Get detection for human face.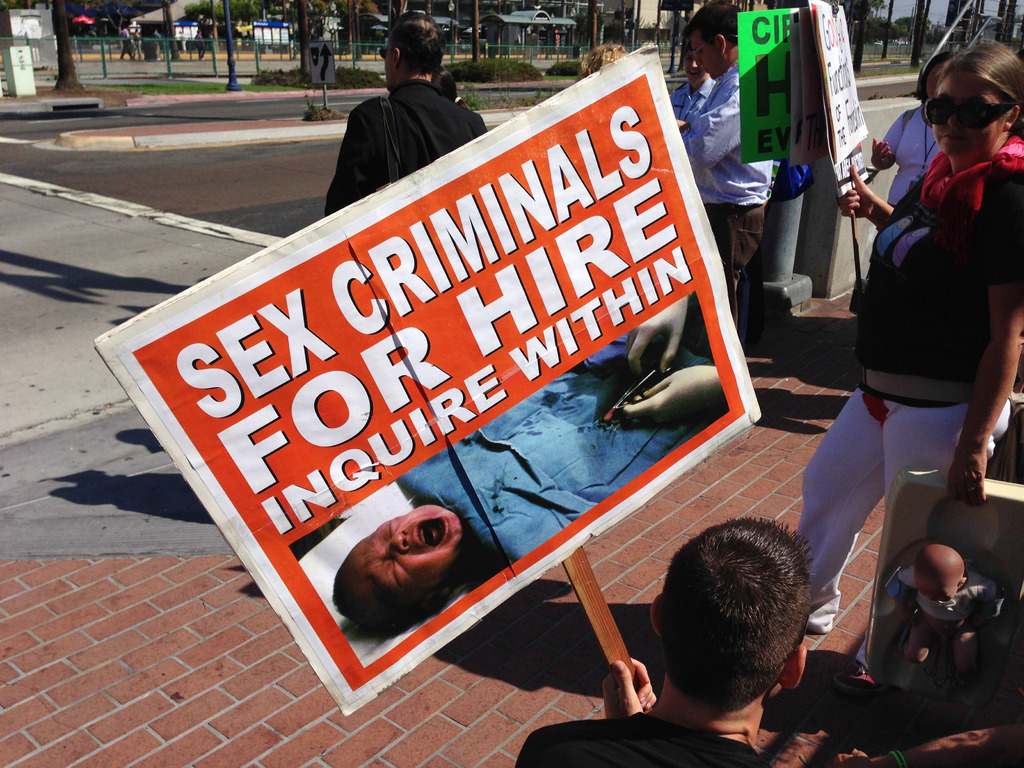
Detection: 339,509,456,601.
